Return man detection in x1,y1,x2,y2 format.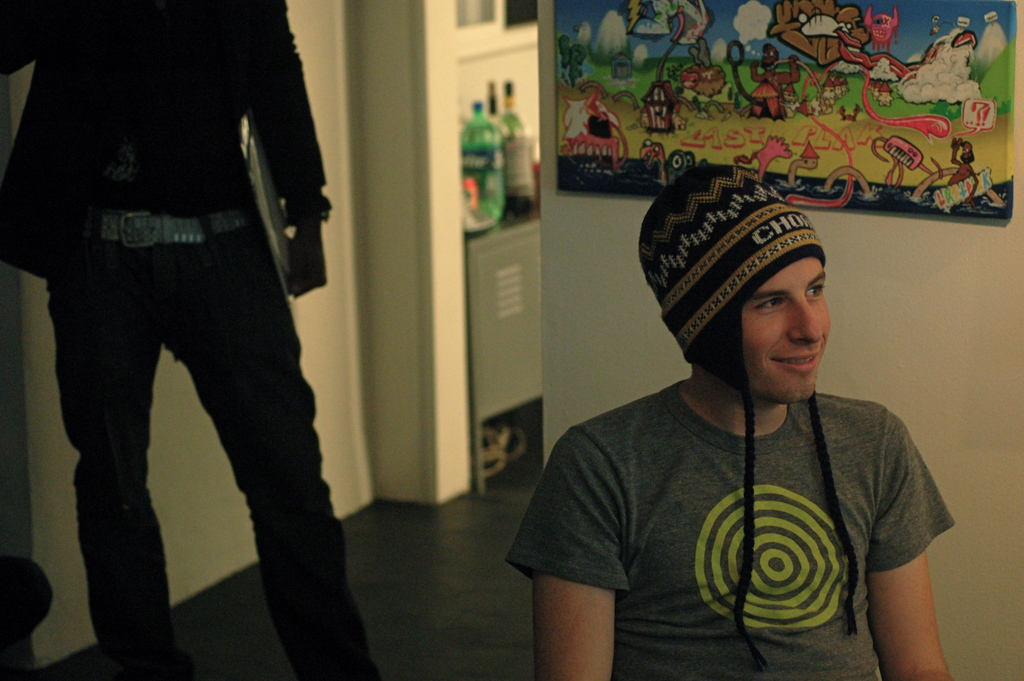
504,165,956,680.
